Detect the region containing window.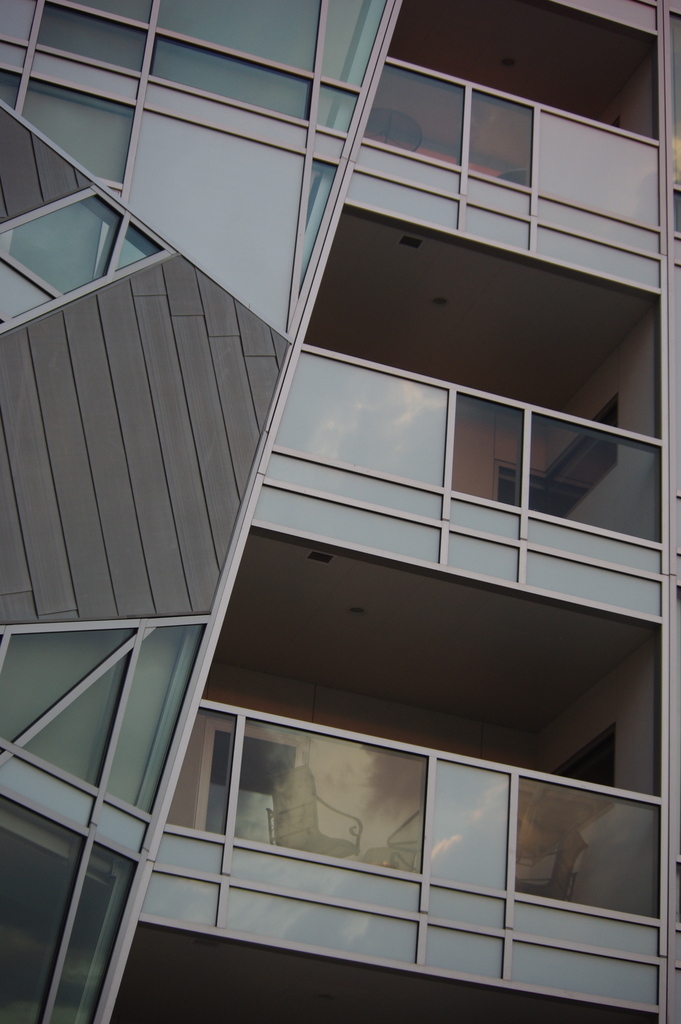
region(23, 1, 391, 134).
